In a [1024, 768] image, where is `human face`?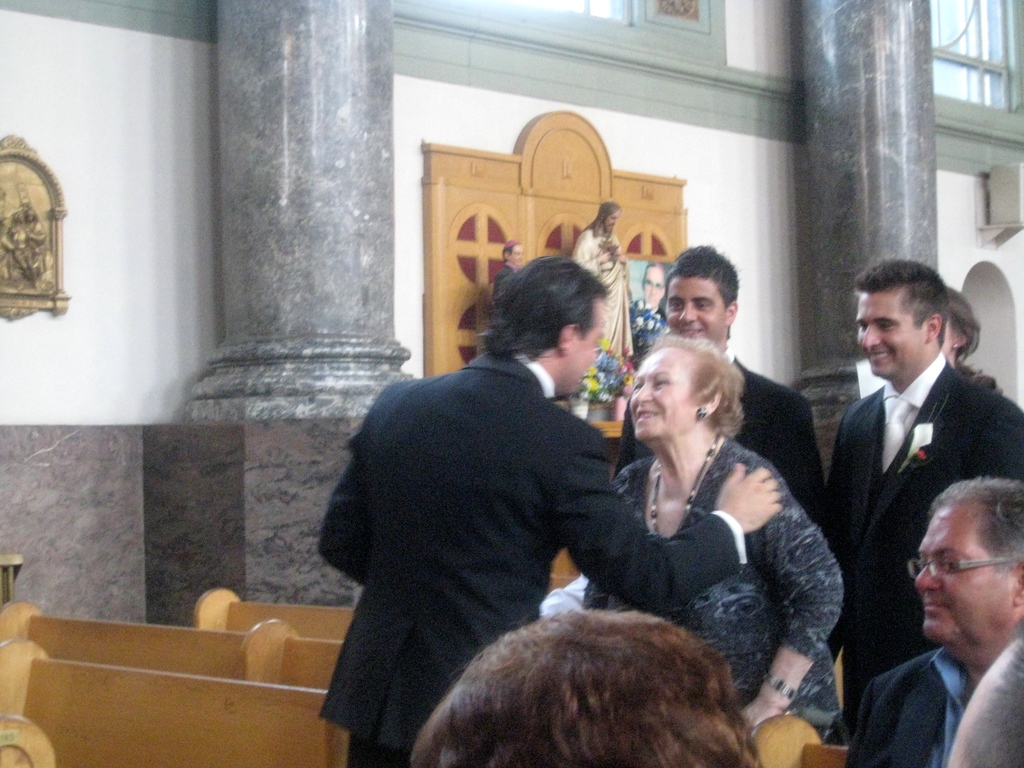
<box>604,212,620,233</box>.
